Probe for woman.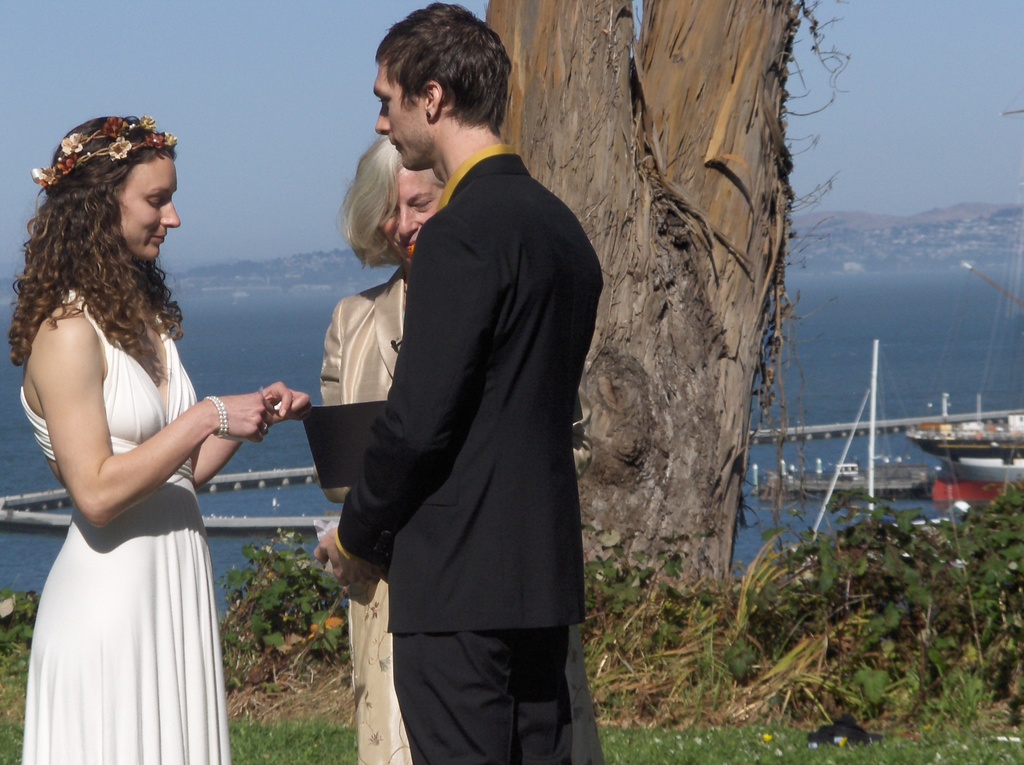
Probe result: {"x1": 7, "y1": 114, "x2": 317, "y2": 764}.
